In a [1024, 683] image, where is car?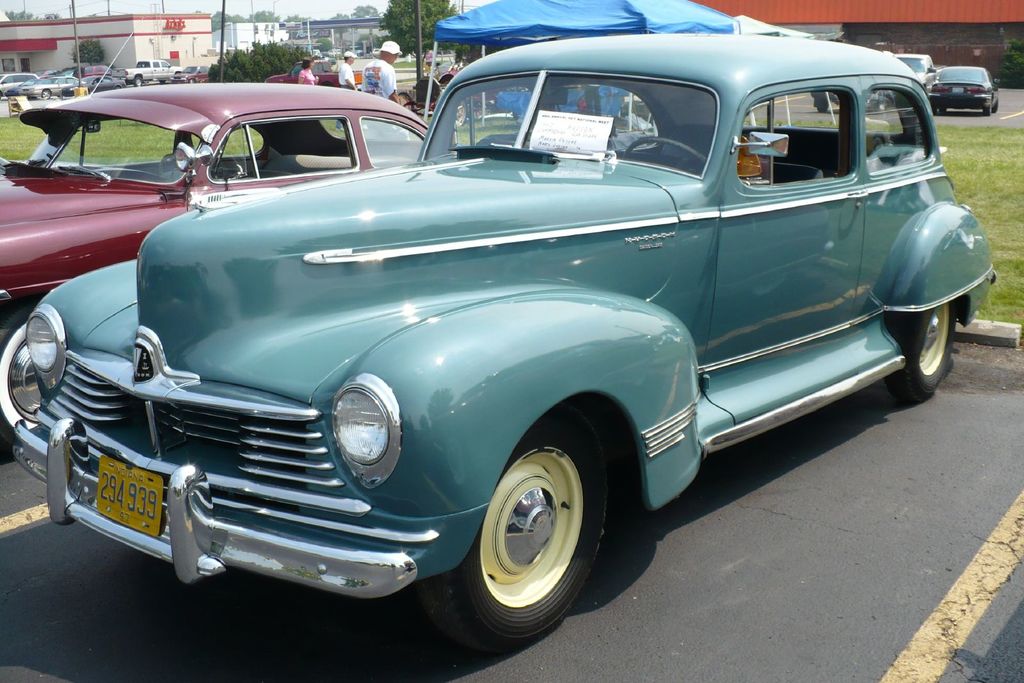
x1=0, y1=81, x2=465, y2=451.
